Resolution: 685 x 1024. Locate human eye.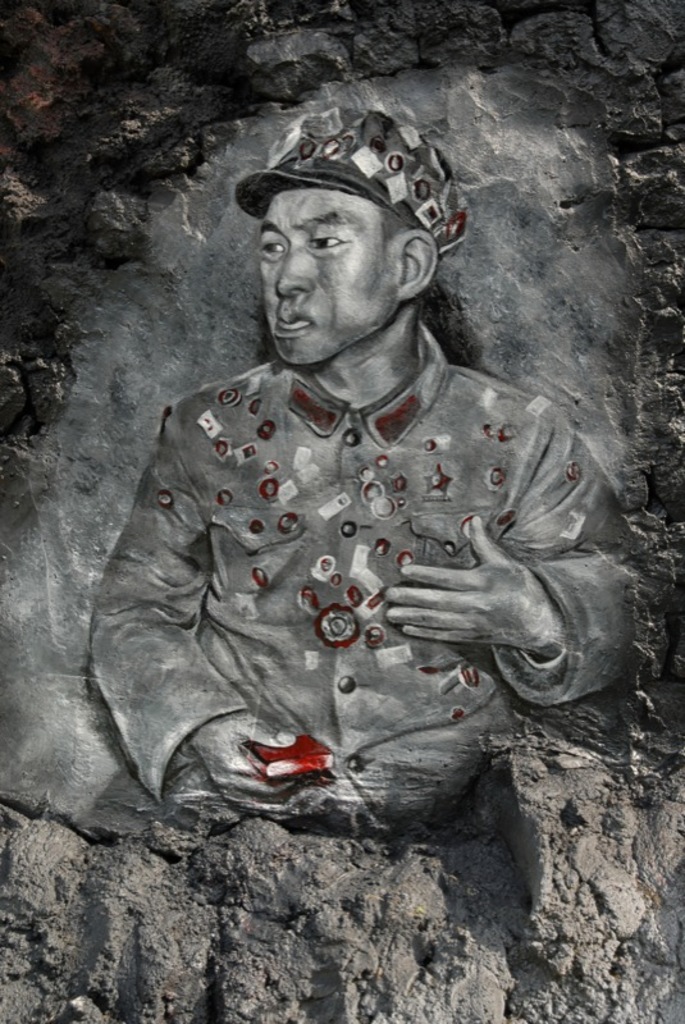
260,239,284,260.
